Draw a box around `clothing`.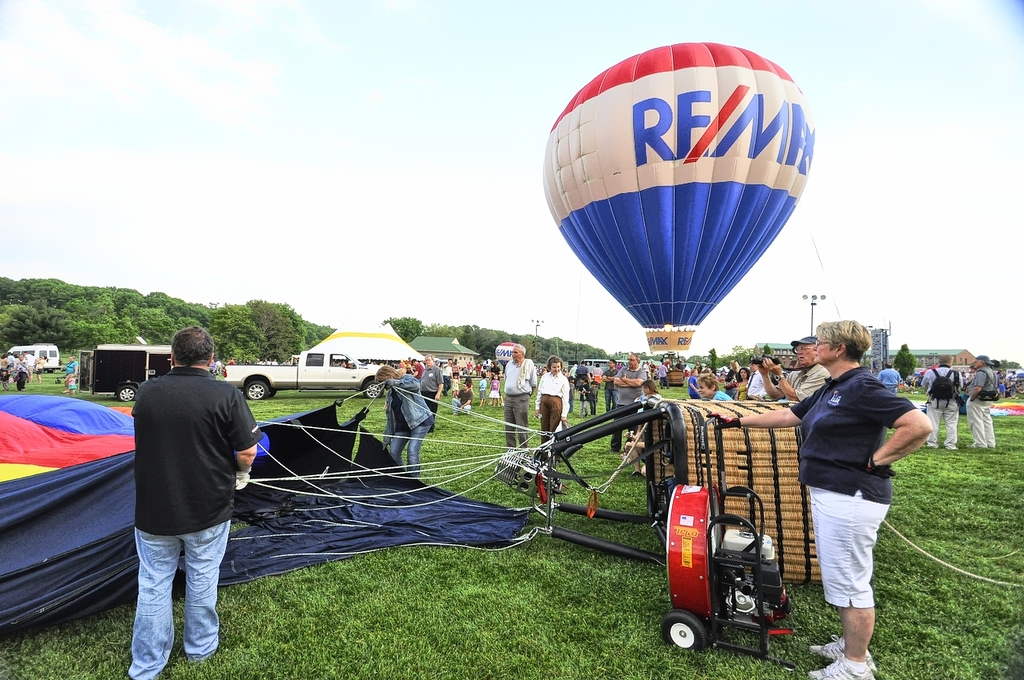
(left=661, top=365, right=669, bottom=385).
